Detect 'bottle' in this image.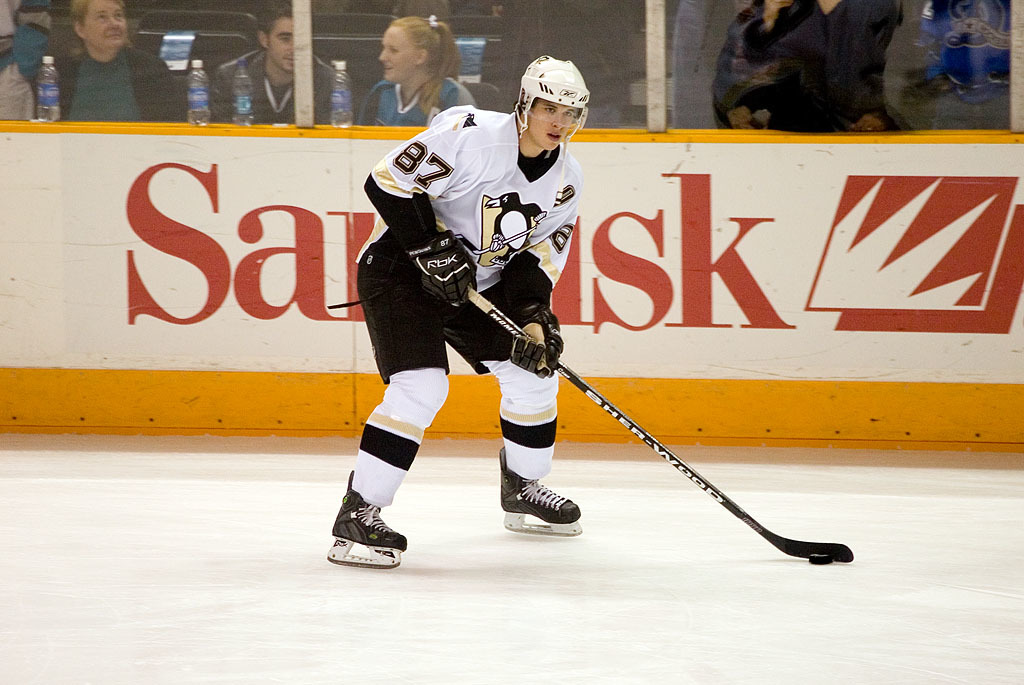
Detection: <bbox>36, 54, 63, 121</bbox>.
